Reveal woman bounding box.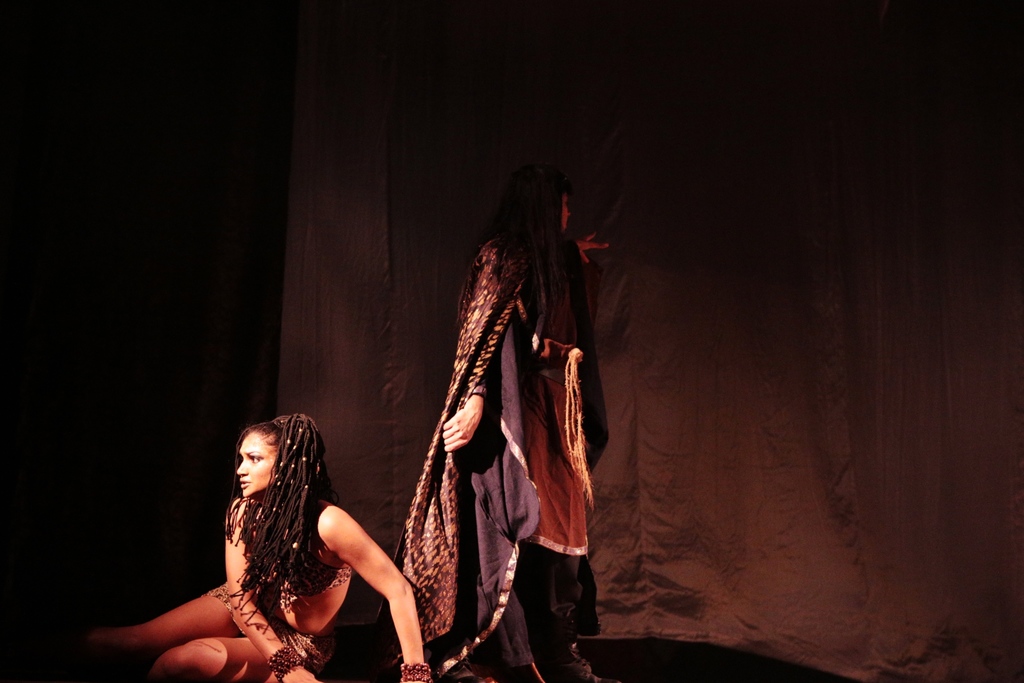
Revealed: [left=85, top=415, right=426, bottom=682].
